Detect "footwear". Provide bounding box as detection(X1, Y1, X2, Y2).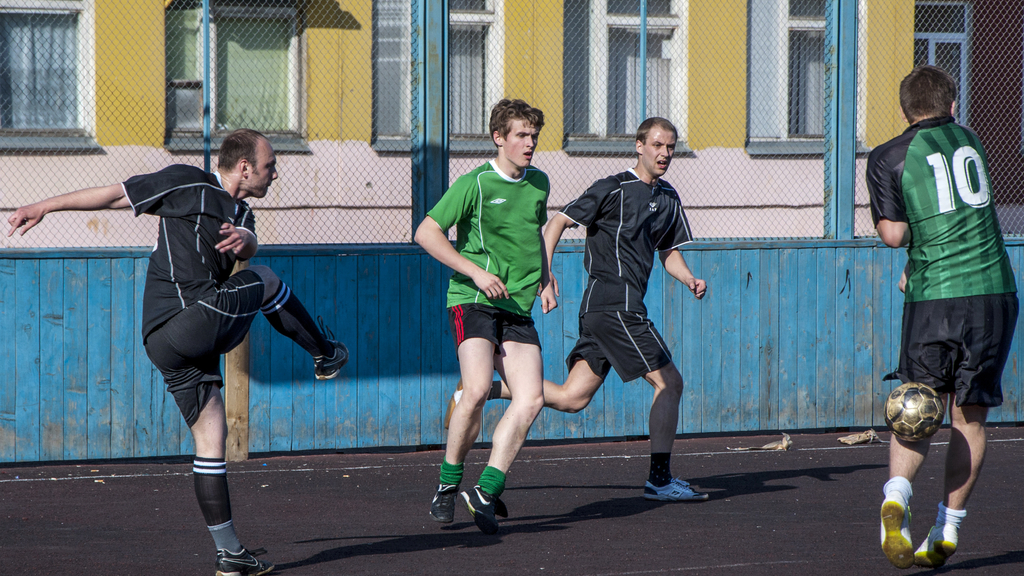
detection(912, 522, 961, 571).
